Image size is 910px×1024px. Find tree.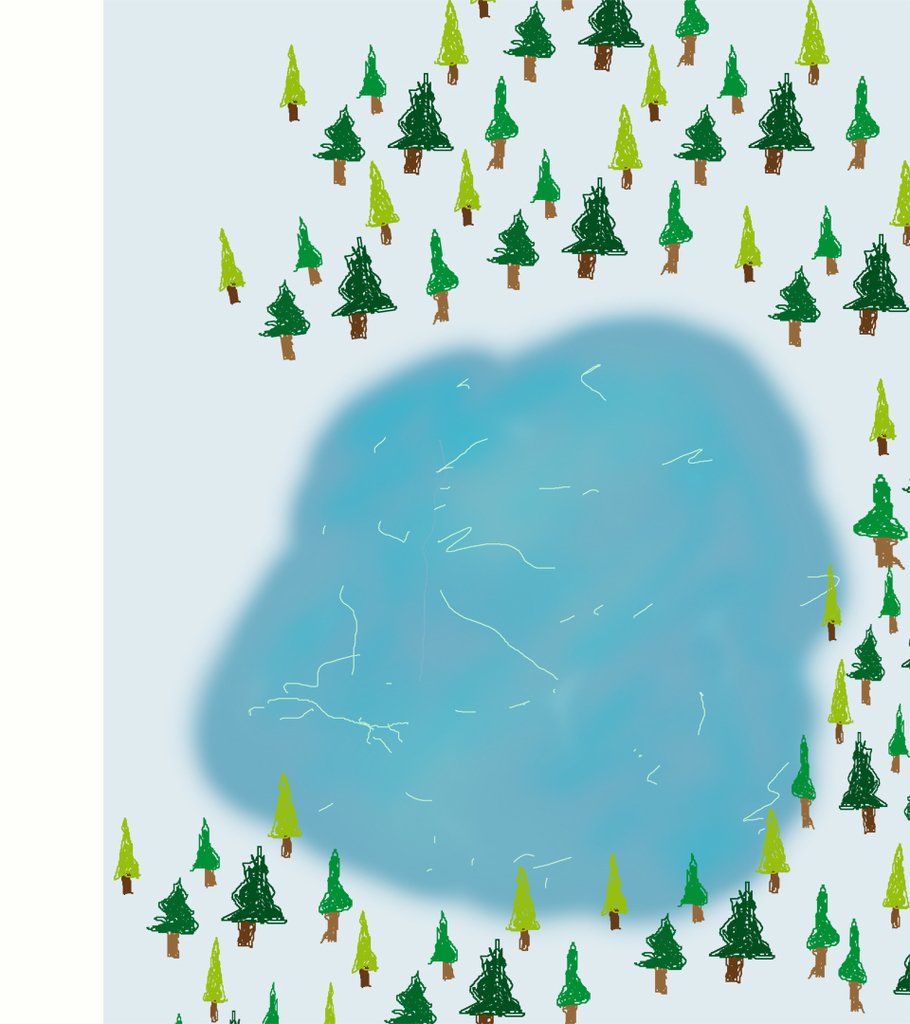
left=355, top=46, right=389, bottom=111.
